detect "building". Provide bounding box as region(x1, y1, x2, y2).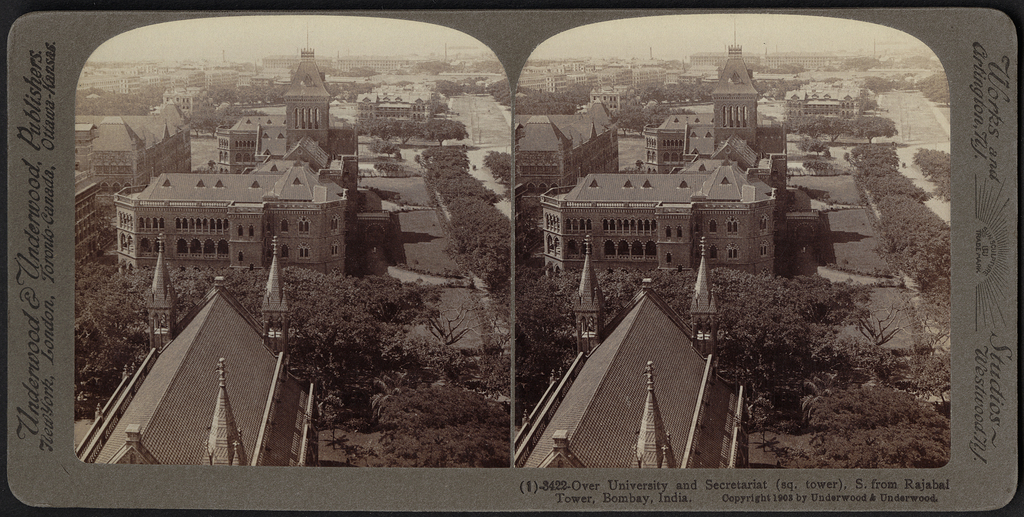
region(74, 96, 192, 200).
